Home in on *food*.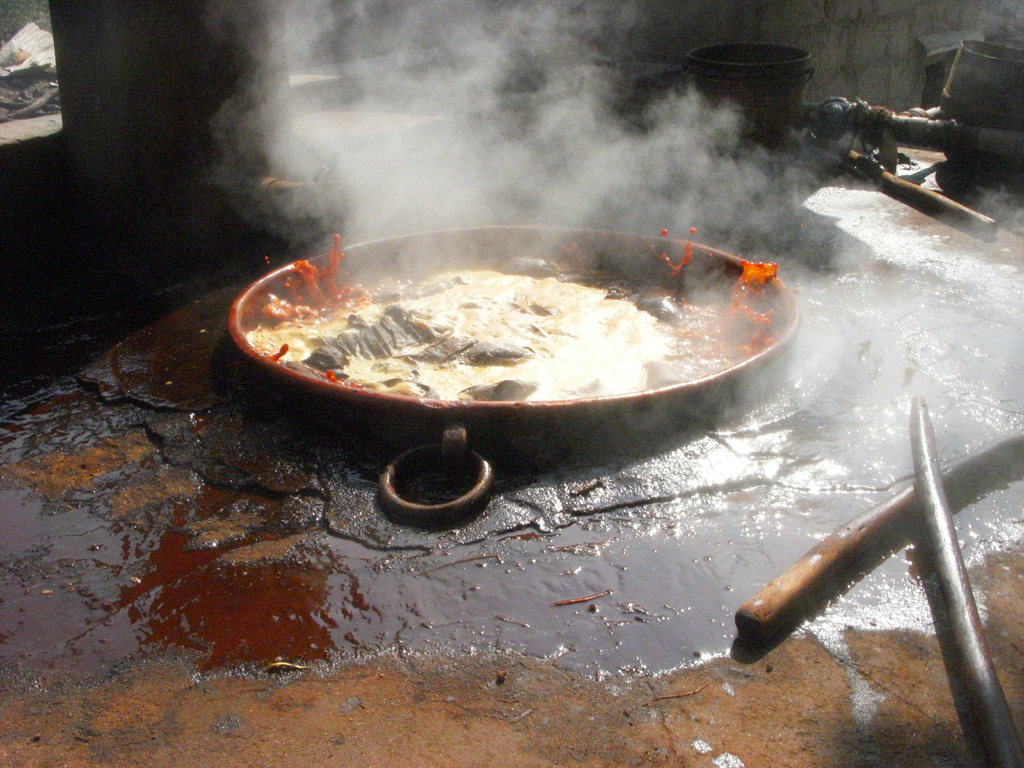
Homed in at [243,234,776,403].
